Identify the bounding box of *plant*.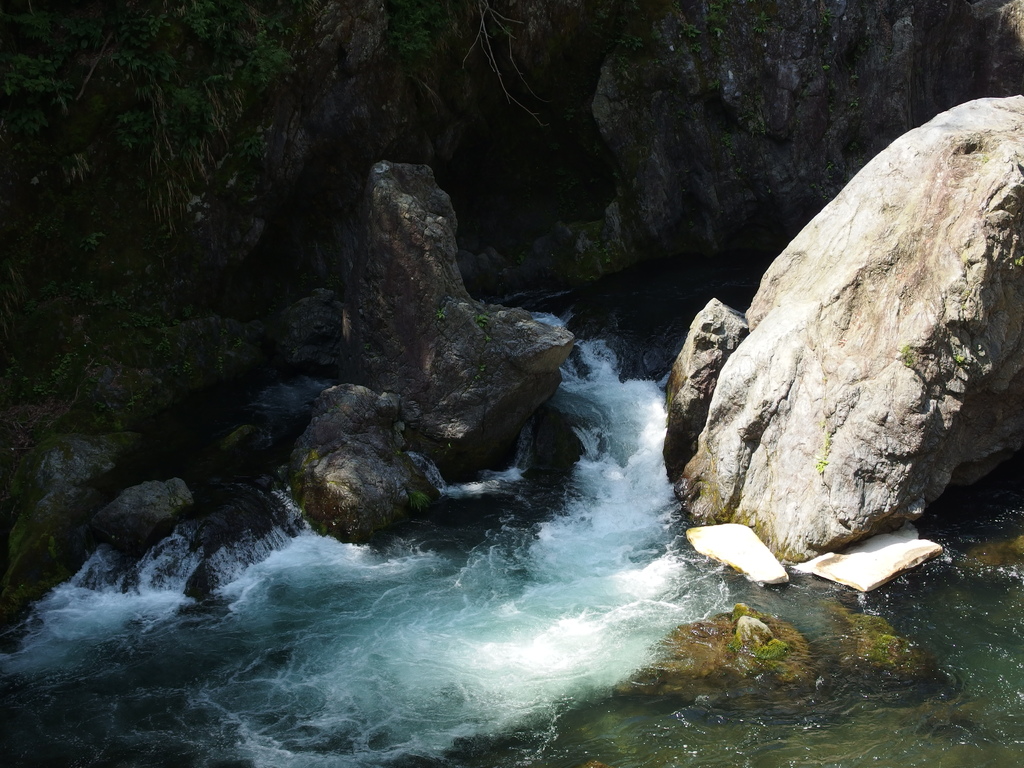
rect(230, 339, 243, 349).
